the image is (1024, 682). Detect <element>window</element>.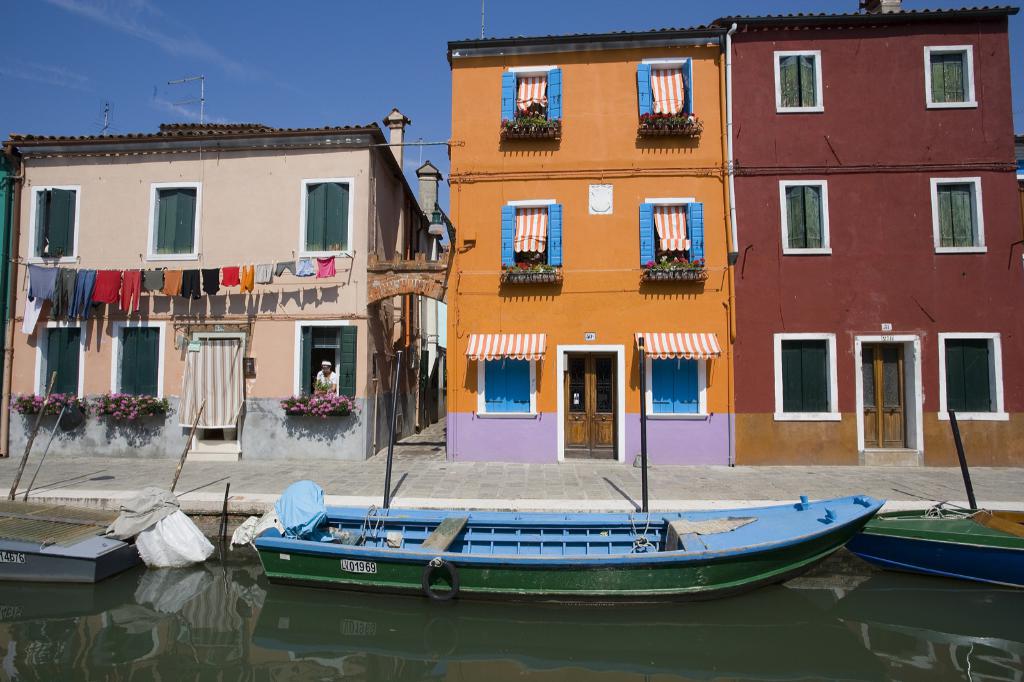
Detection: 777, 178, 835, 255.
